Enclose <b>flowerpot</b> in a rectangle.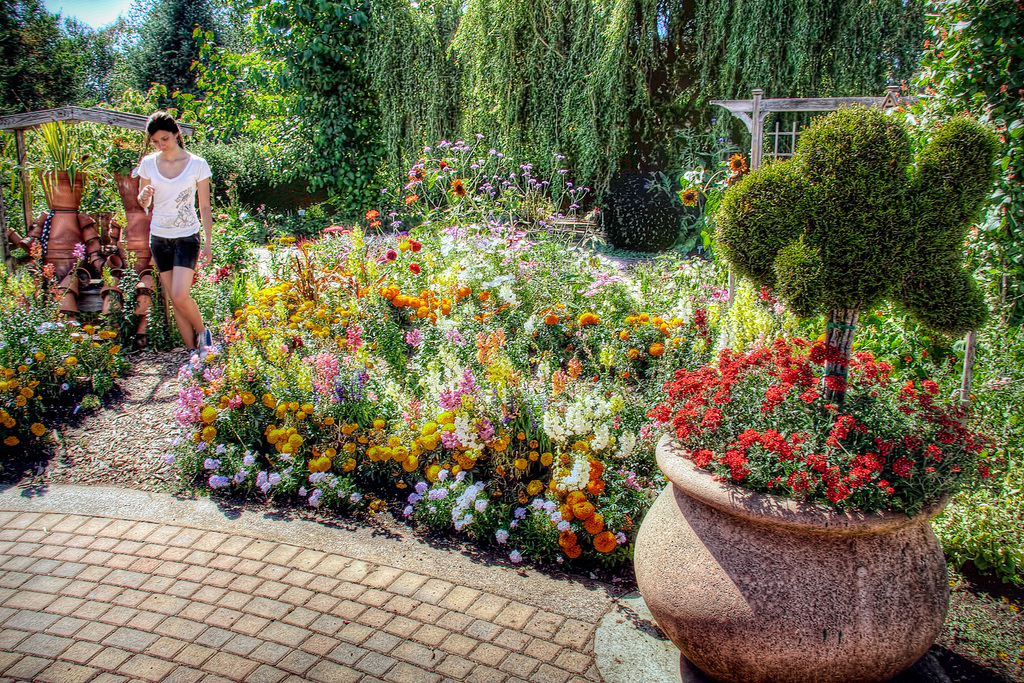
locate(56, 293, 76, 315).
